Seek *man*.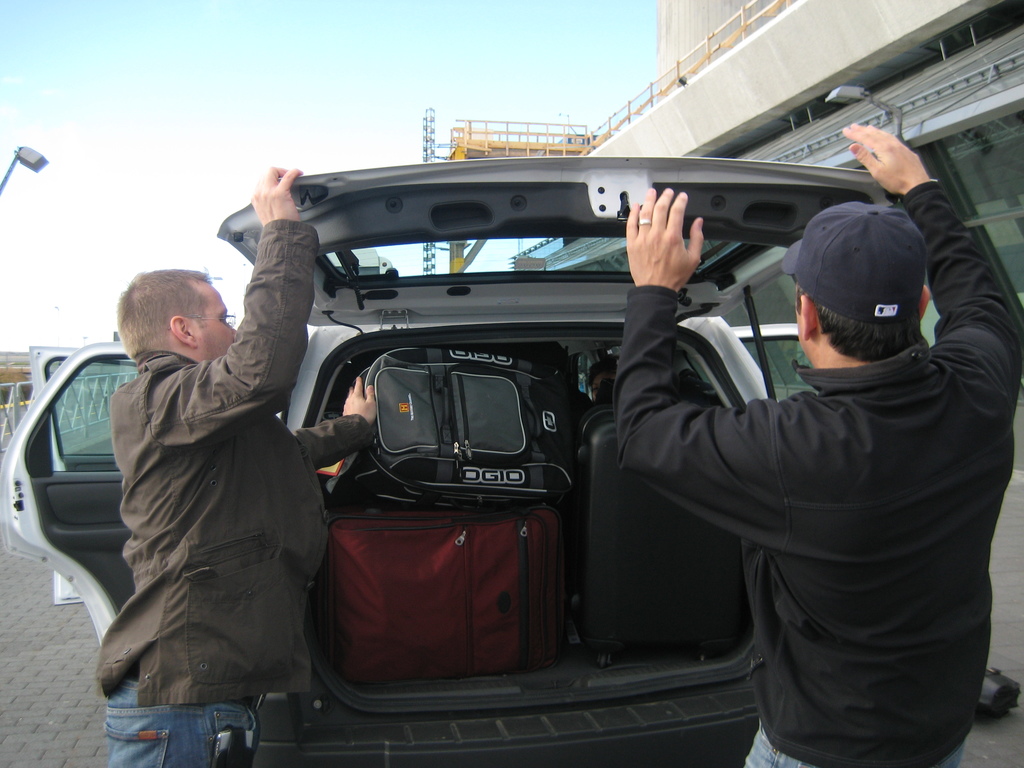
{"left": 86, "top": 207, "right": 342, "bottom": 764}.
